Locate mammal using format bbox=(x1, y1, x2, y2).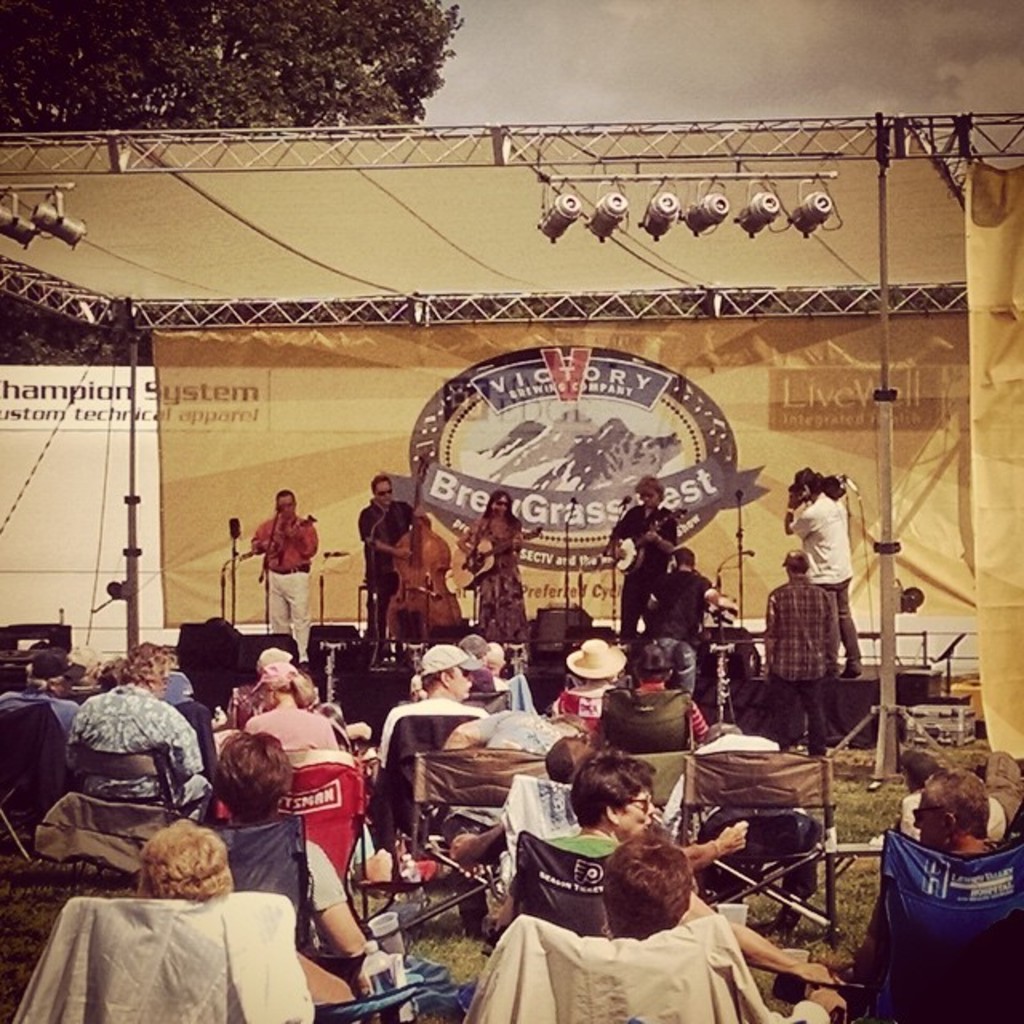
bbox=(386, 642, 494, 765).
